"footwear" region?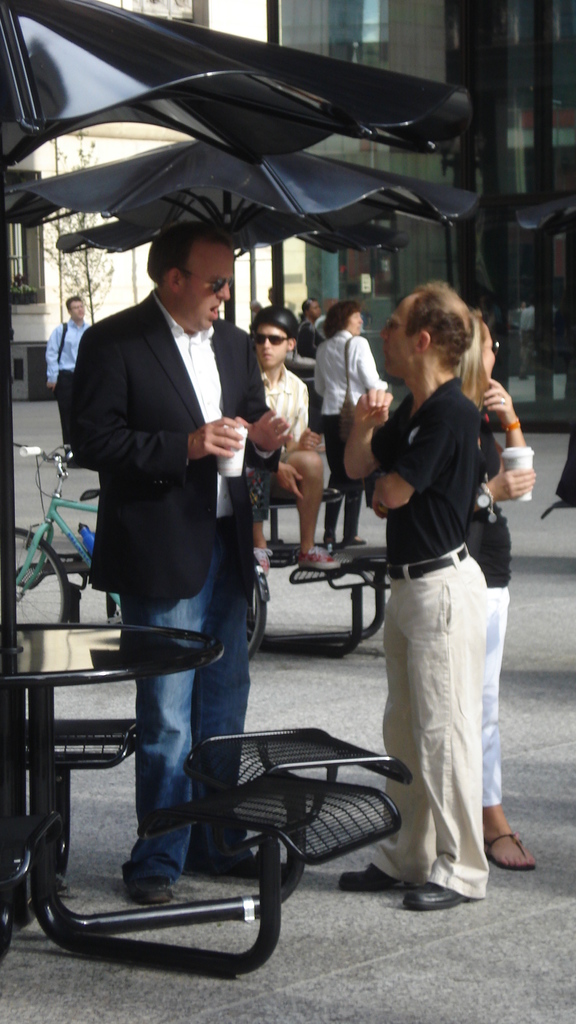
[x1=255, y1=548, x2=272, y2=579]
